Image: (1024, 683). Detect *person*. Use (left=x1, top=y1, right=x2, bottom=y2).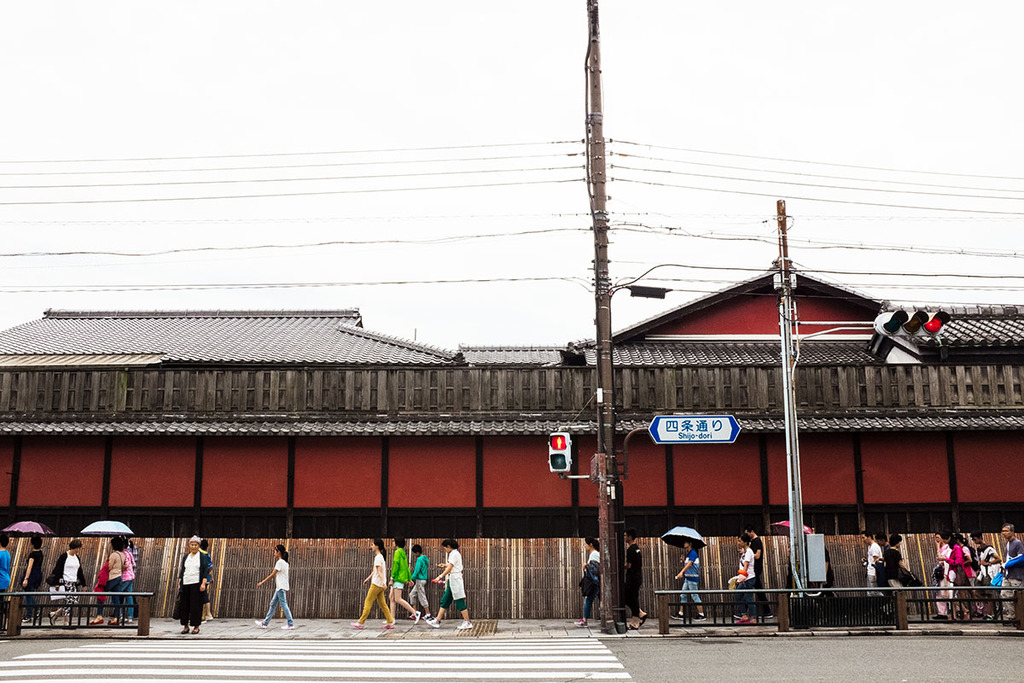
(left=349, top=540, right=394, bottom=630).
